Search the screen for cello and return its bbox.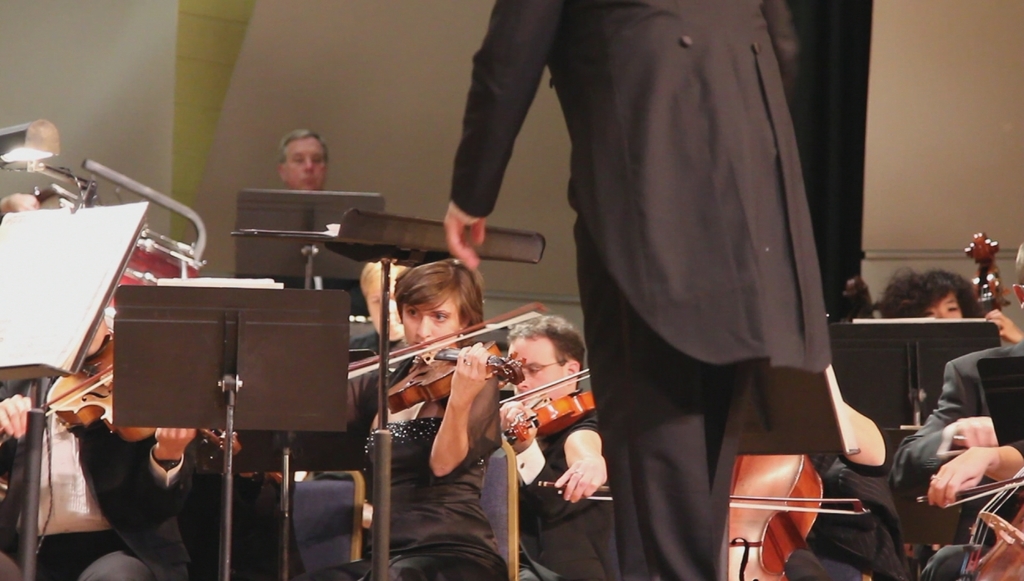
Found: left=917, top=471, right=1023, bottom=580.
